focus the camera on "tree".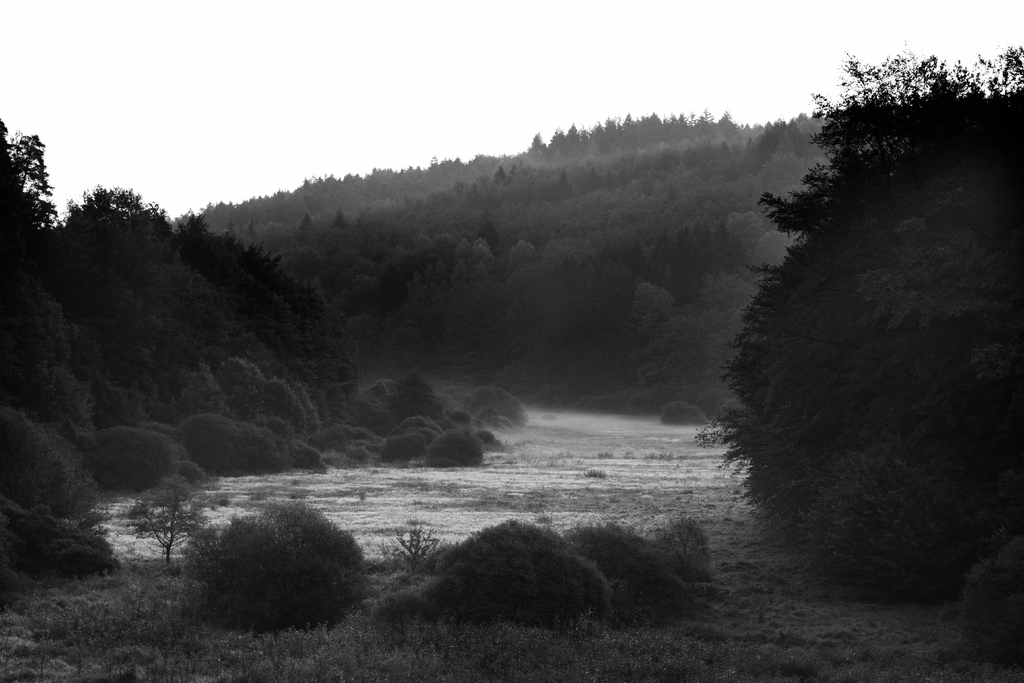
Focus region: [0, 114, 61, 372].
